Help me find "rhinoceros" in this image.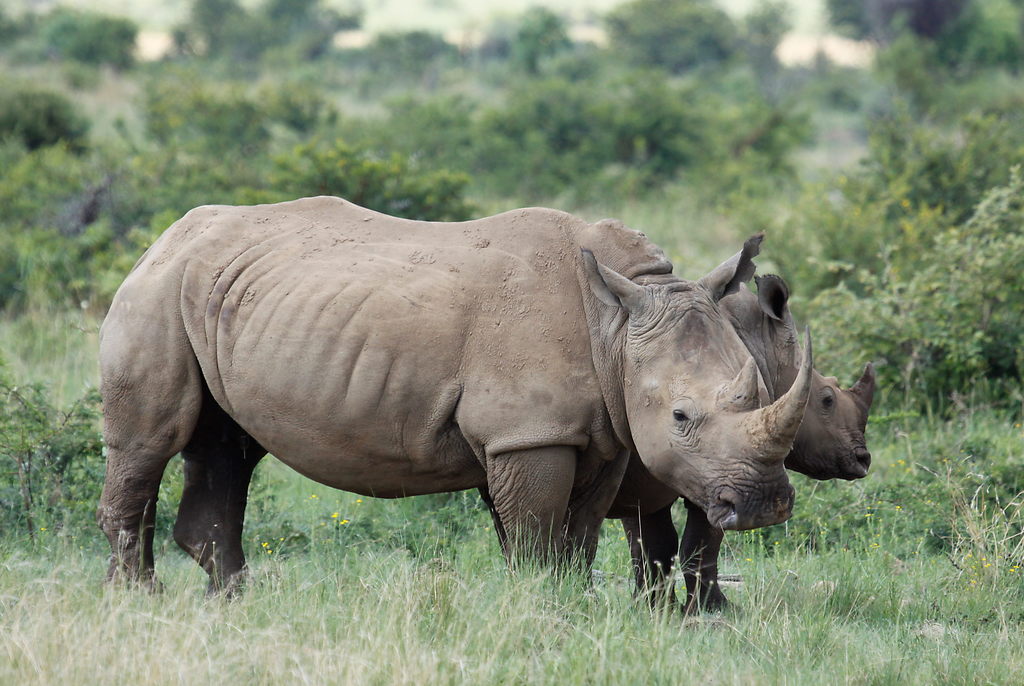
Found it: [x1=474, y1=281, x2=875, y2=621].
